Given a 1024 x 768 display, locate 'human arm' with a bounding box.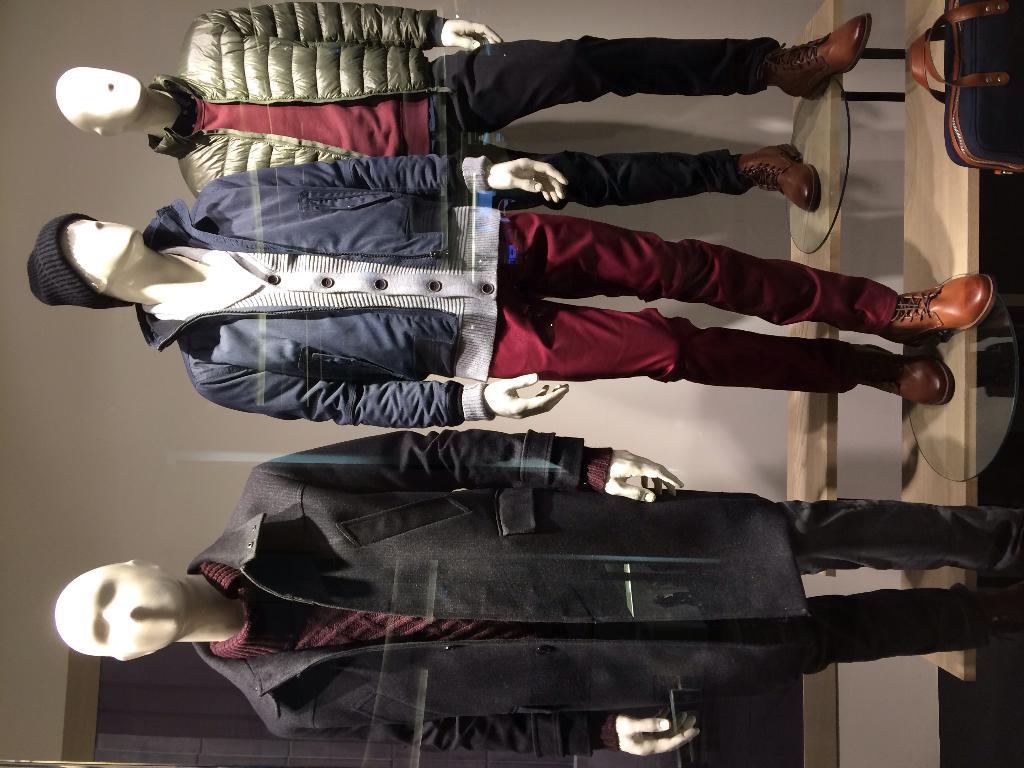
Located: l=193, t=363, r=572, b=419.
